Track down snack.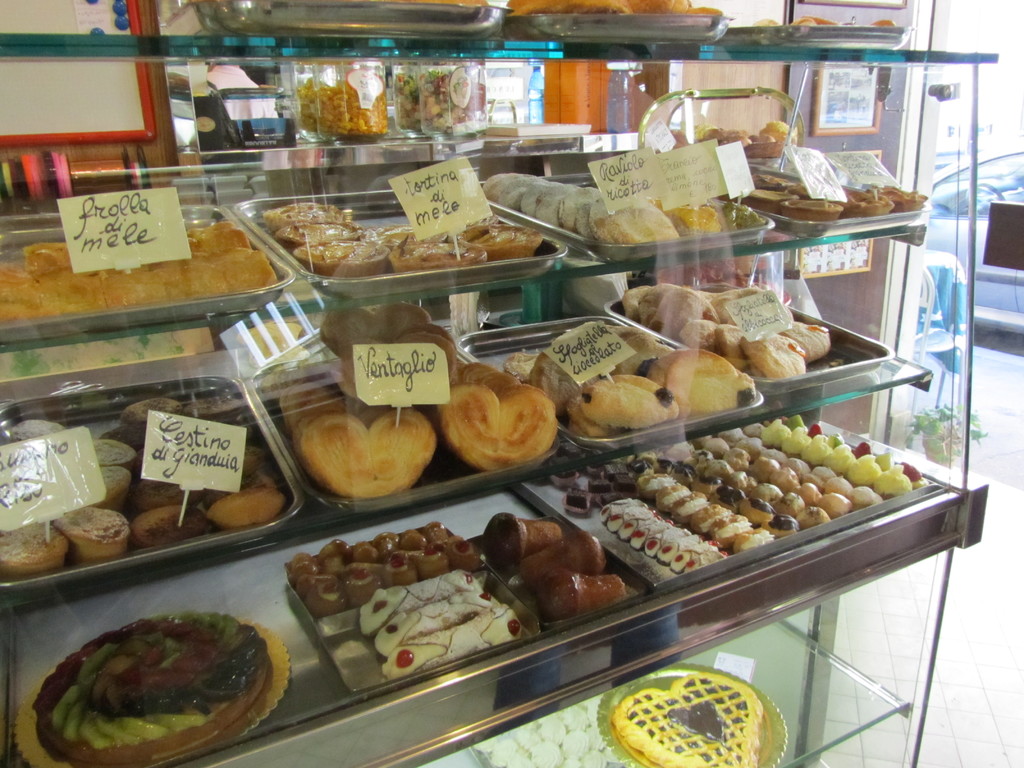
Tracked to bbox=(33, 610, 276, 767).
